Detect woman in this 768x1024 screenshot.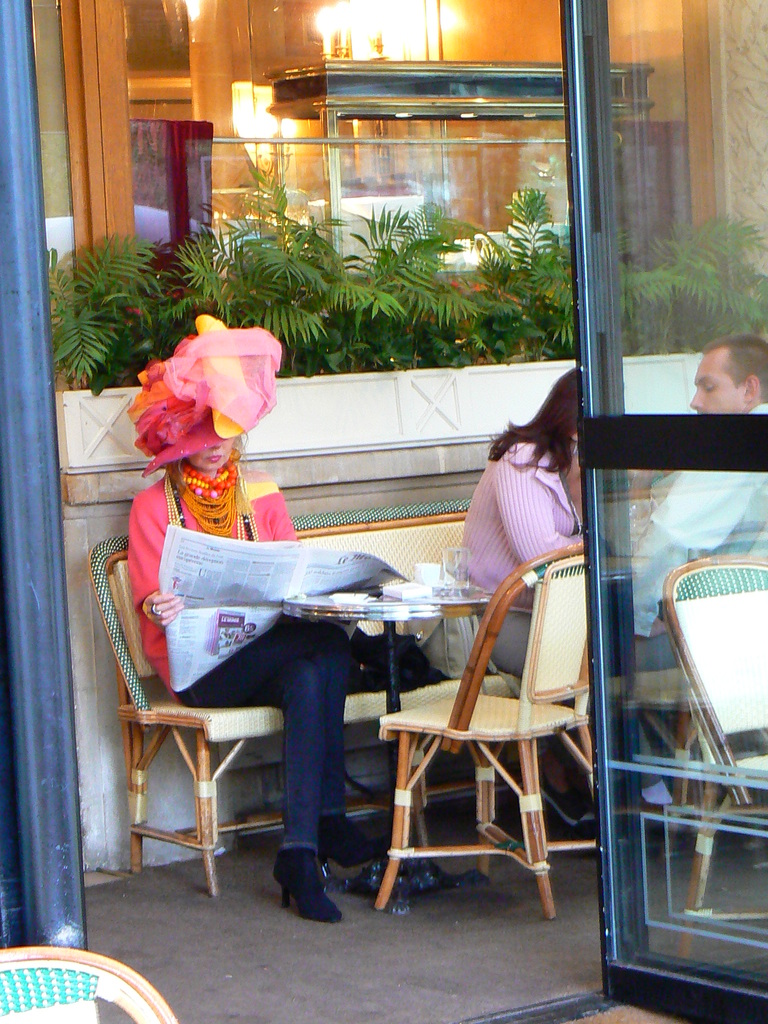
Detection: <bbox>129, 307, 362, 923</bbox>.
